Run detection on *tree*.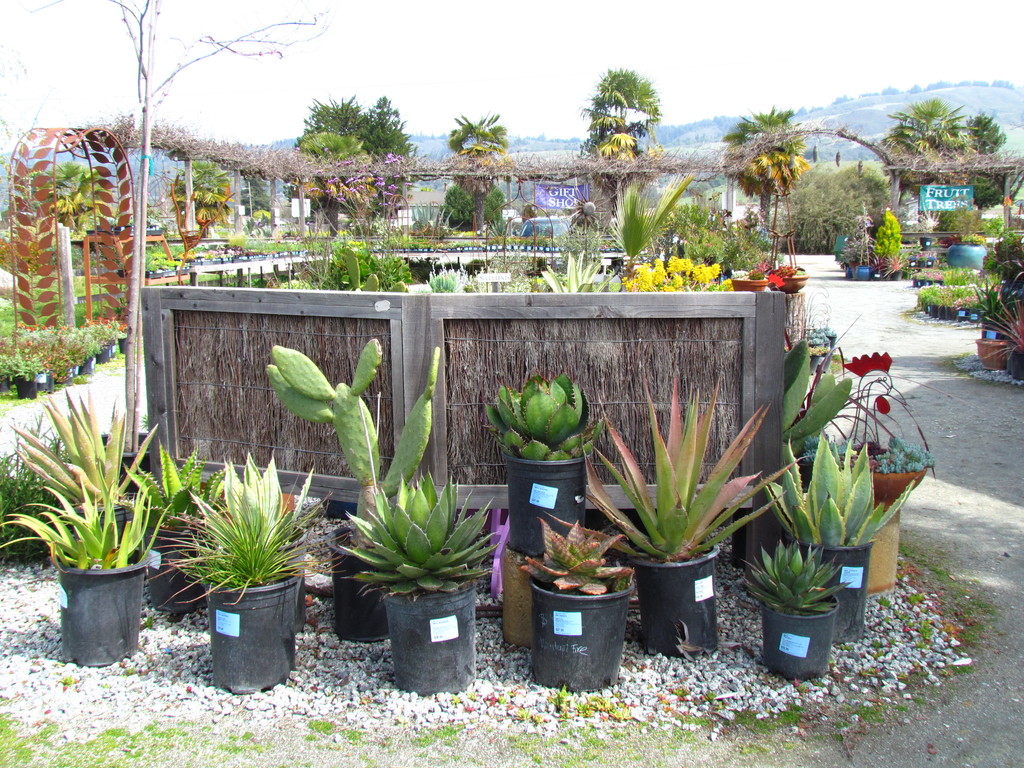
Result: bbox(454, 105, 516, 246).
